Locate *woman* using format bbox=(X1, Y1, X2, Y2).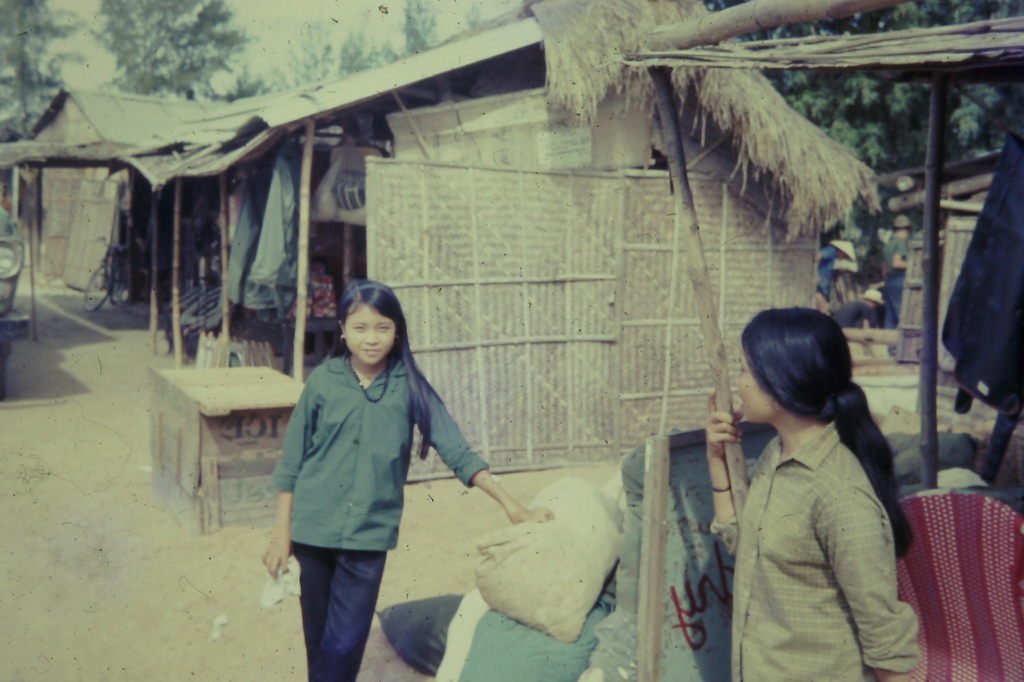
bbox=(697, 288, 934, 681).
